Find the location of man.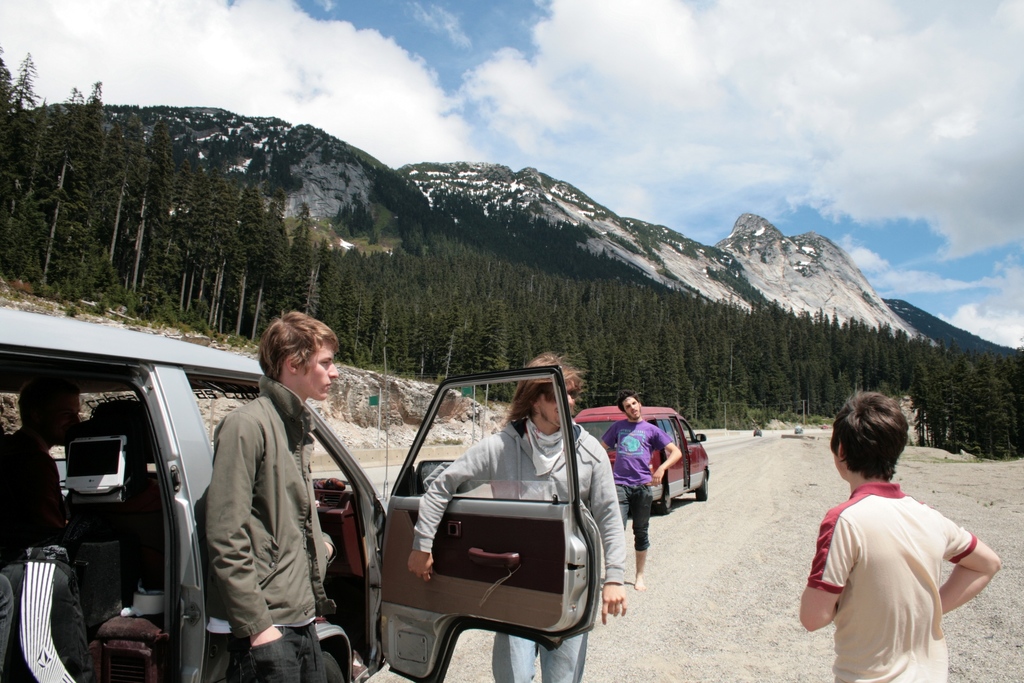
Location: locate(598, 391, 684, 588).
